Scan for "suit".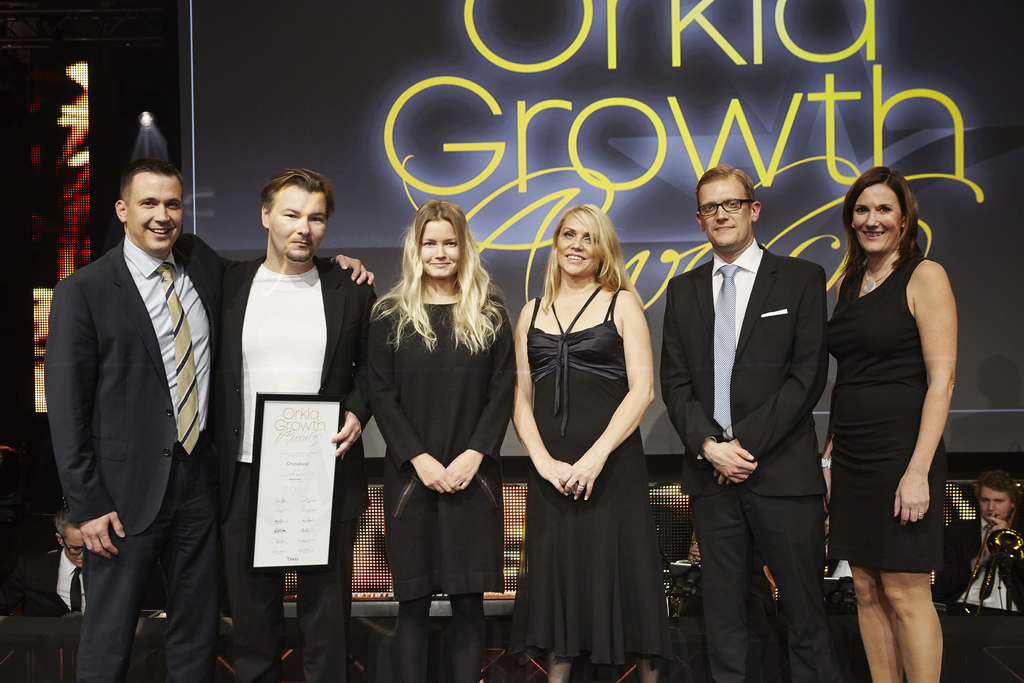
Scan result: detection(42, 231, 340, 682).
